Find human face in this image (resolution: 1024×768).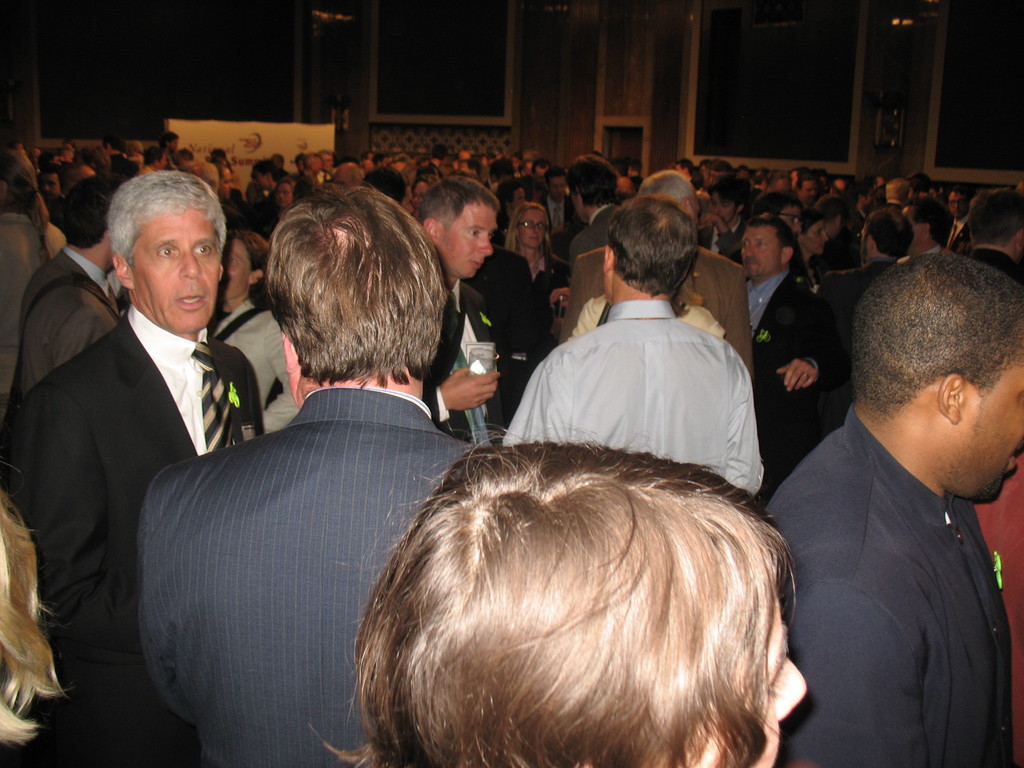
964:353:1023:505.
